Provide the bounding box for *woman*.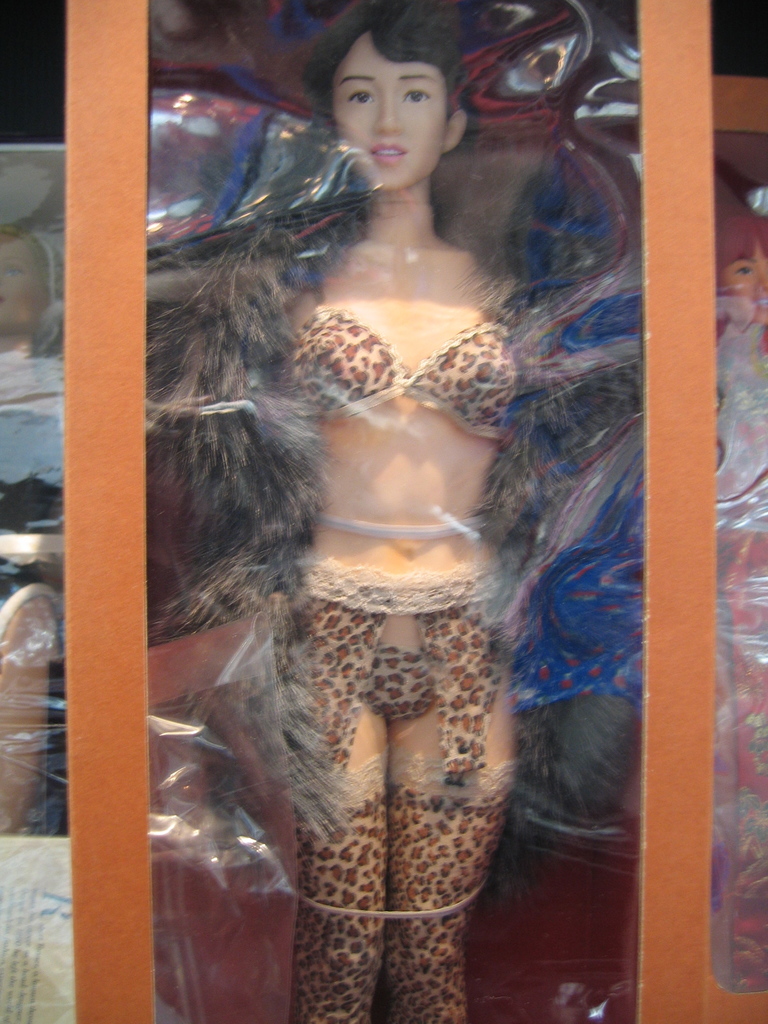
box=[145, 33, 669, 979].
